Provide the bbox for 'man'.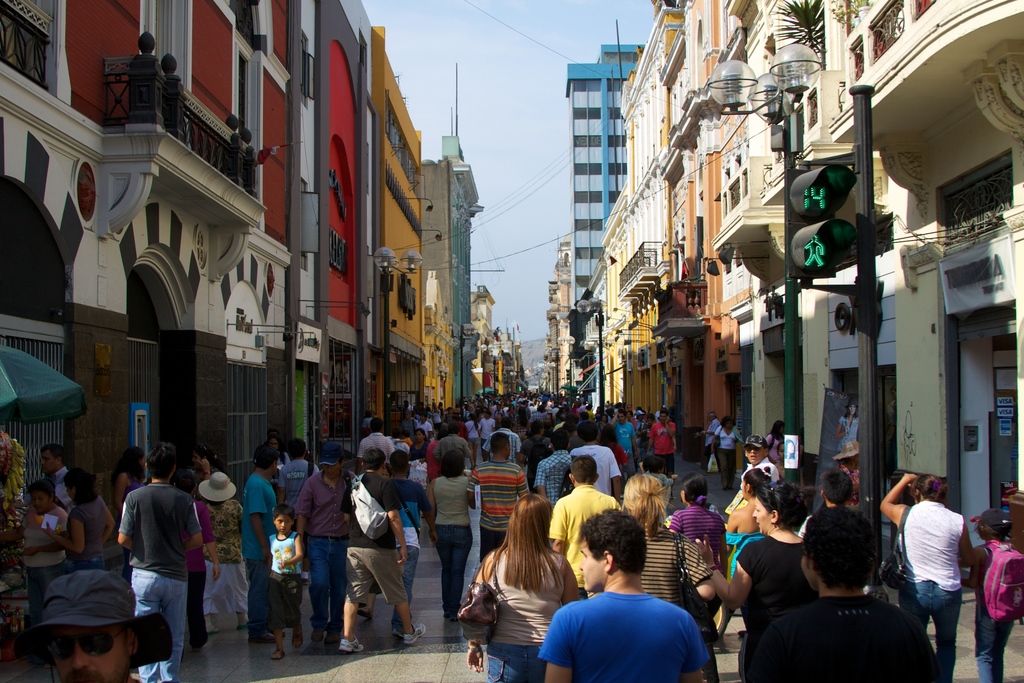
(left=402, top=411, right=416, bottom=439).
